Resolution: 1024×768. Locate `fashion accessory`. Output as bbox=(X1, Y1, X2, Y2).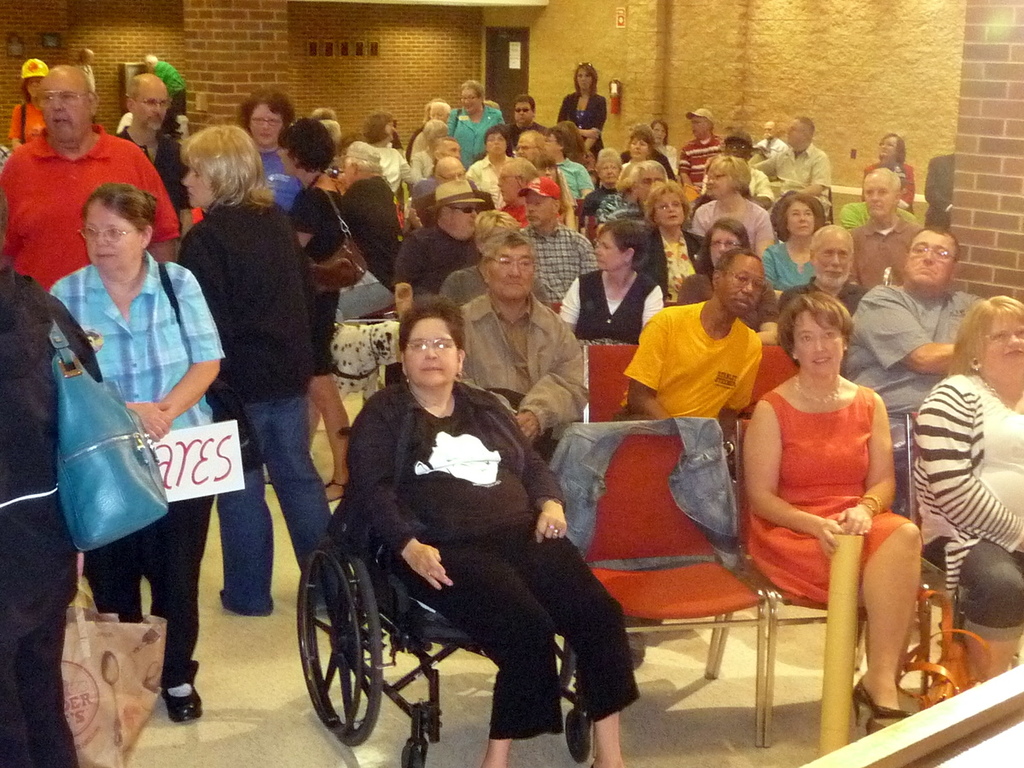
bbox=(841, 341, 852, 355).
